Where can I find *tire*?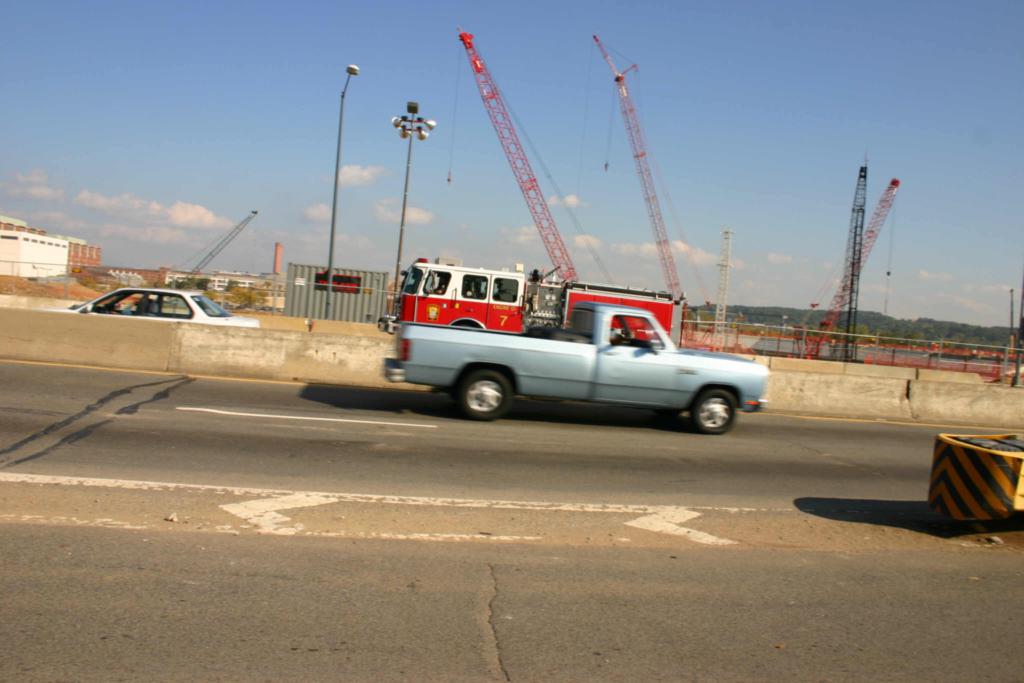
You can find it at <bbox>451, 357, 527, 422</bbox>.
